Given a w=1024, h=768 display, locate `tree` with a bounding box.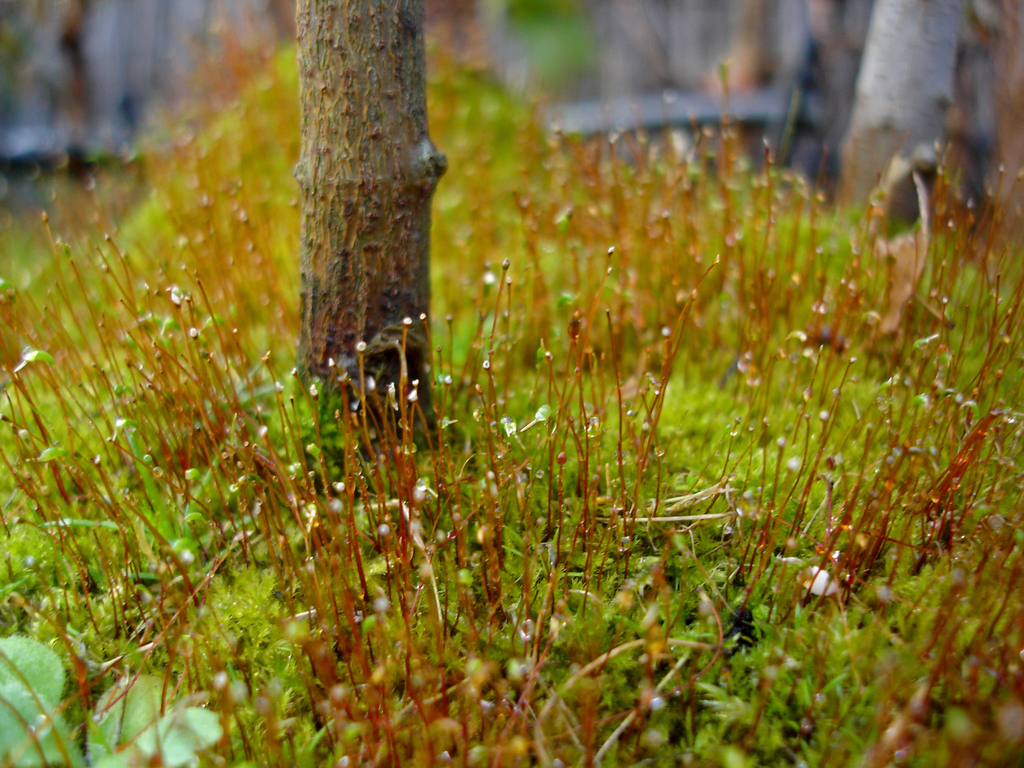
Located: Rect(840, 0, 964, 242).
